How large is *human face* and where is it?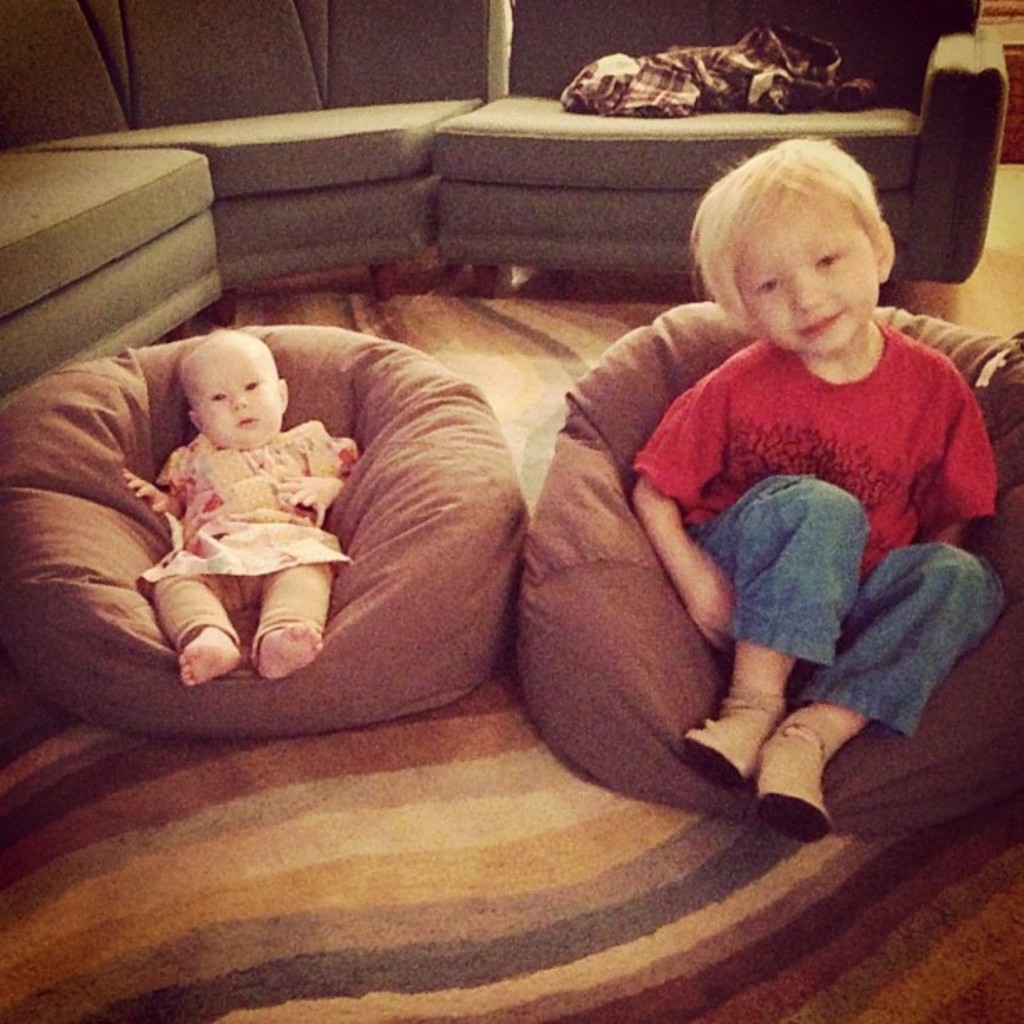
Bounding box: crop(733, 194, 878, 353).
